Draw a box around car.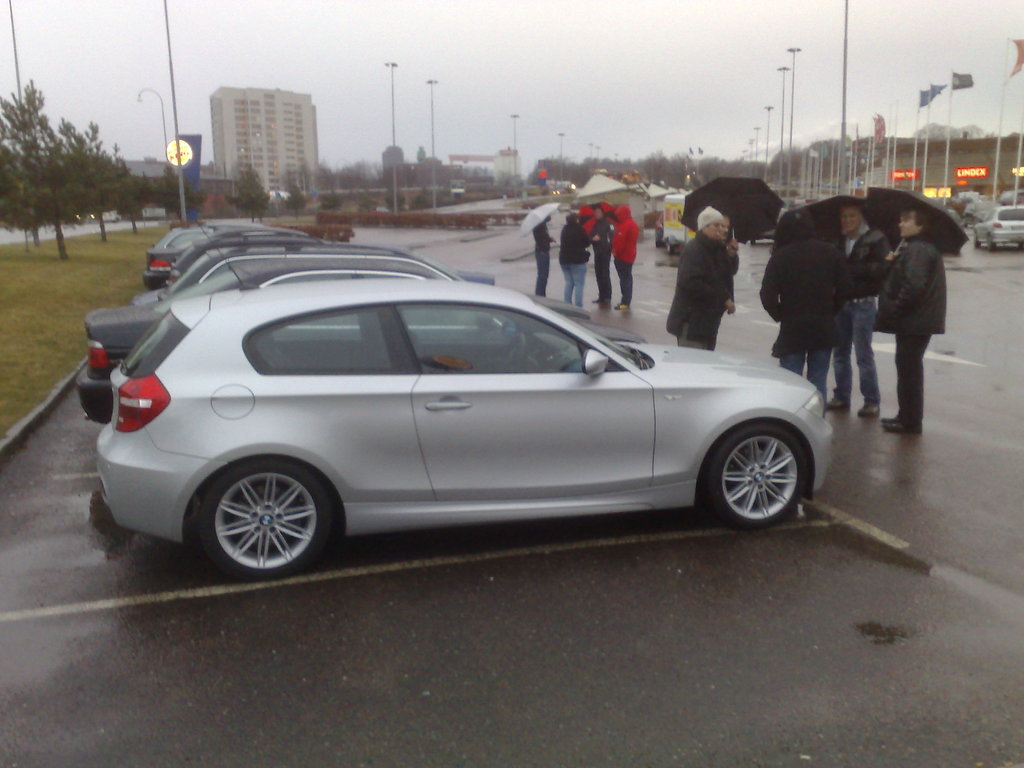
<region>72, 252, 649, 422</region>.
